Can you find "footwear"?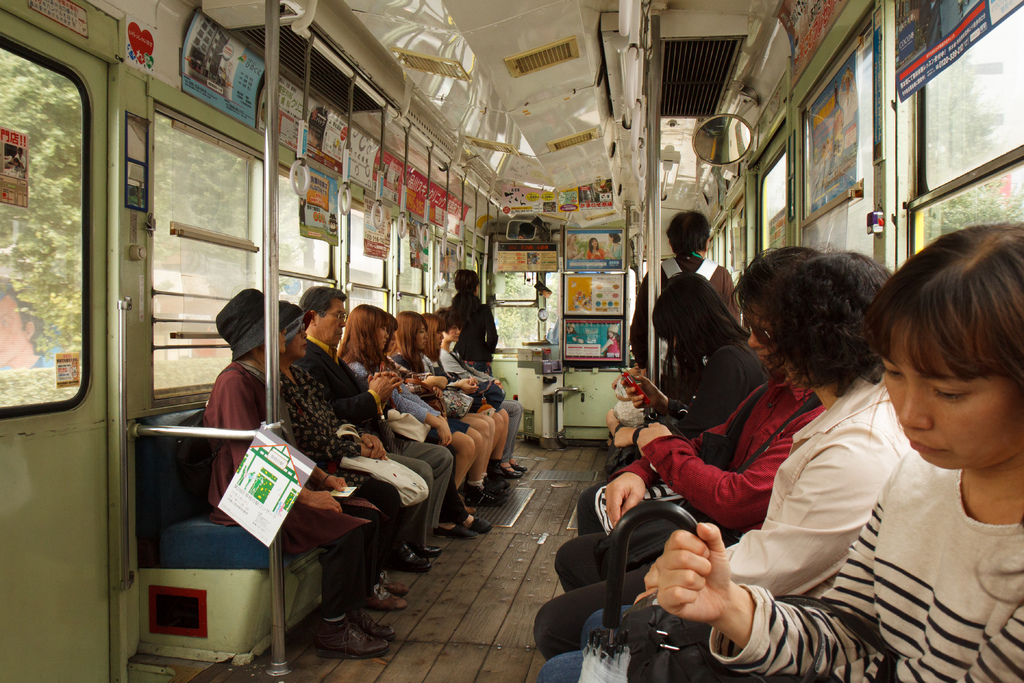
Yes, bounding box: <box>431,521,465,538</box>.
